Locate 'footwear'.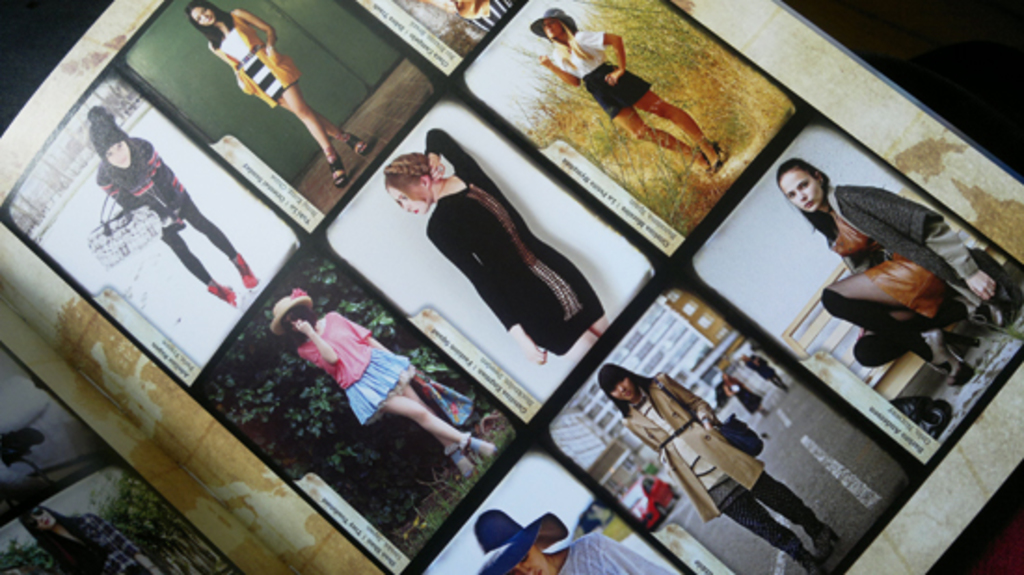
Bounding box: locate(333, 156, 348, 192).
